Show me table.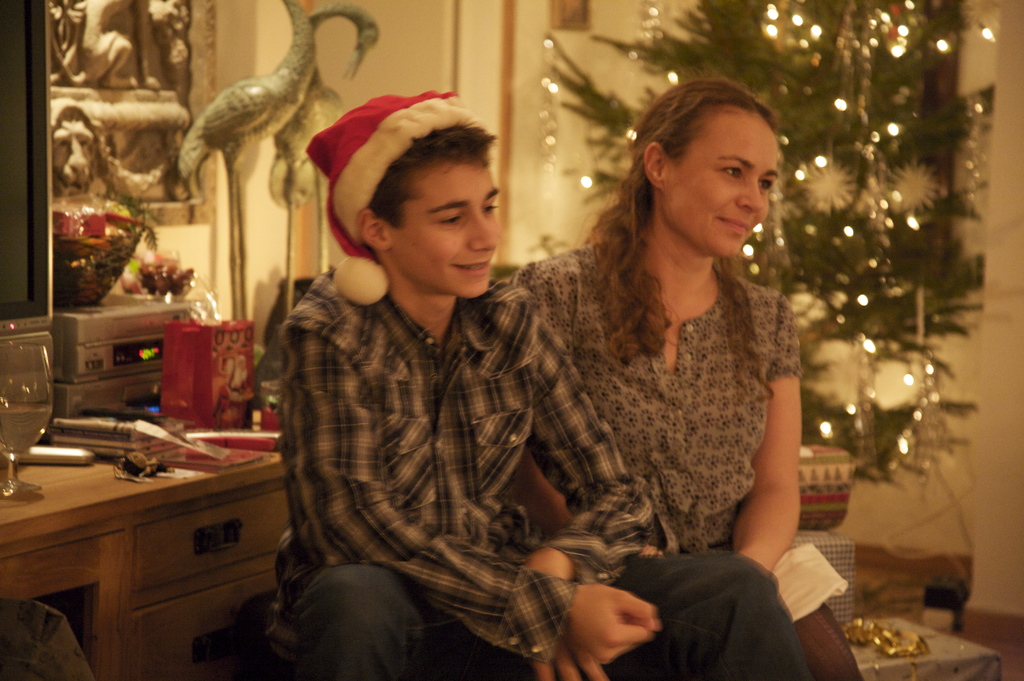
table is here: detection(6, 393, 298, 680).
